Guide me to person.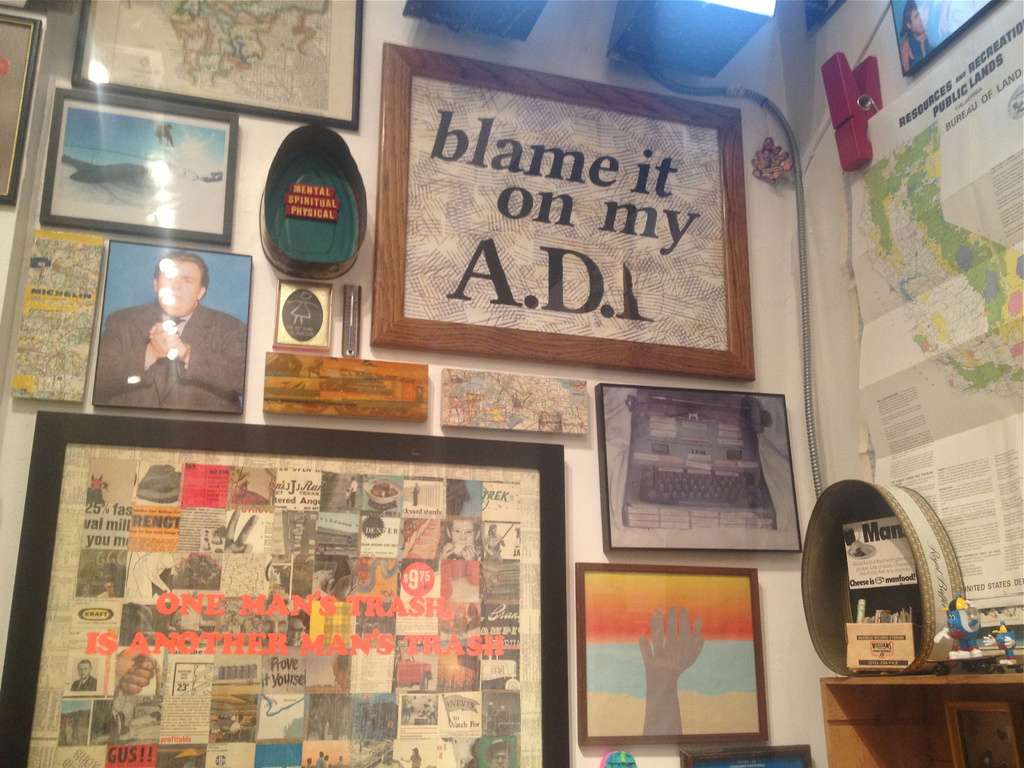
Guidance: {"x1": 285, "y1": 290, "x2": 319, "y2": 325}.
